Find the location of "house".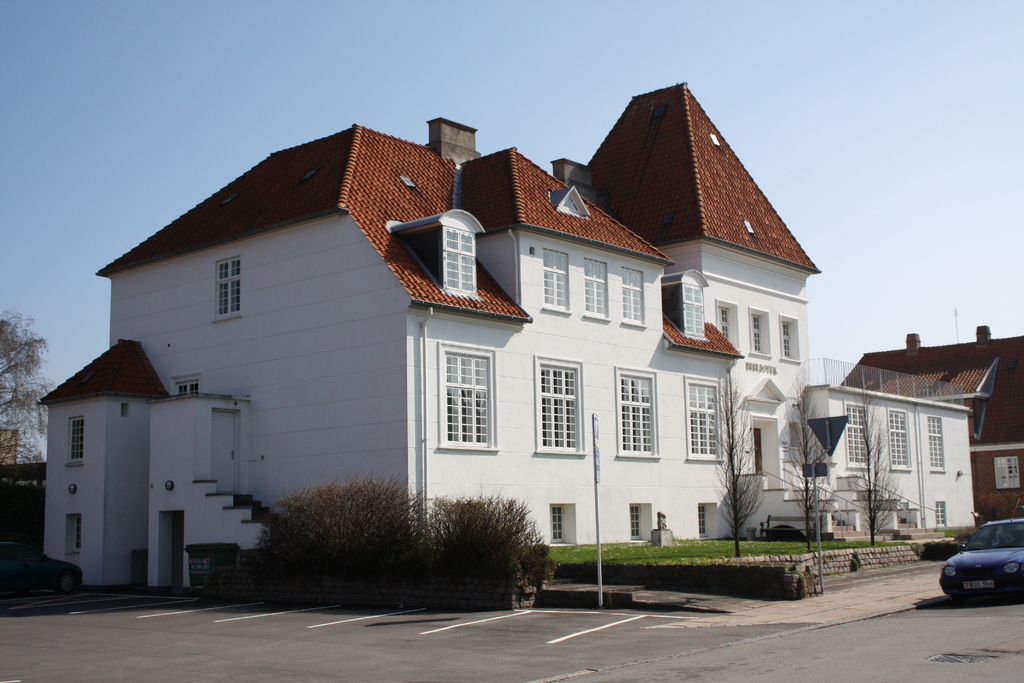
Location: locate(35, 81, 969, 593).
